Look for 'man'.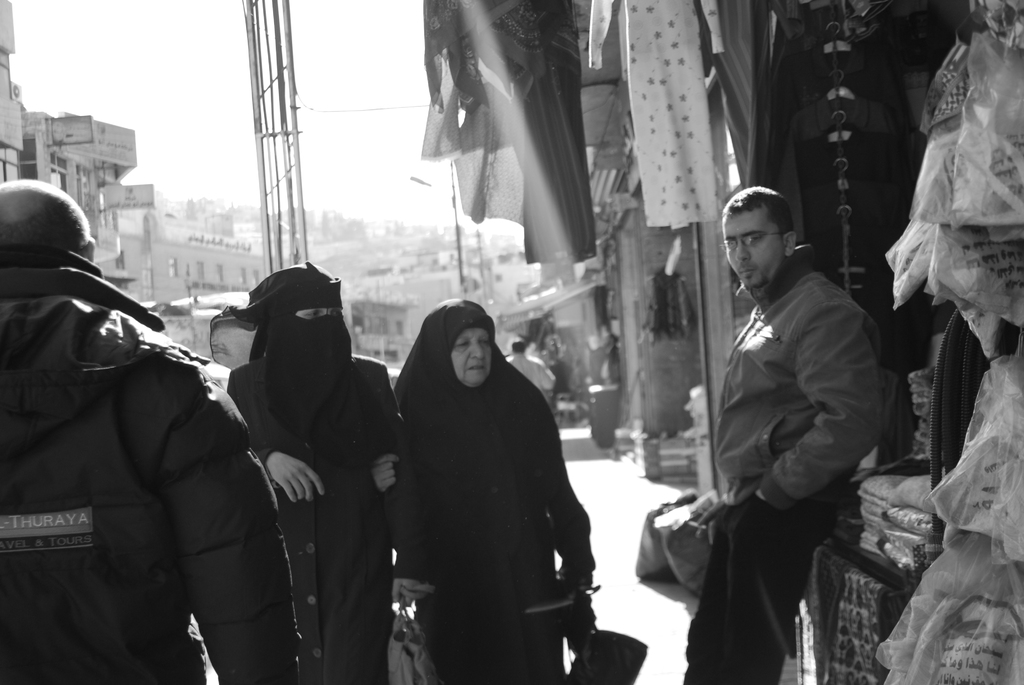
Found: [x1=677, y1=170, x2=901, y2=681].
